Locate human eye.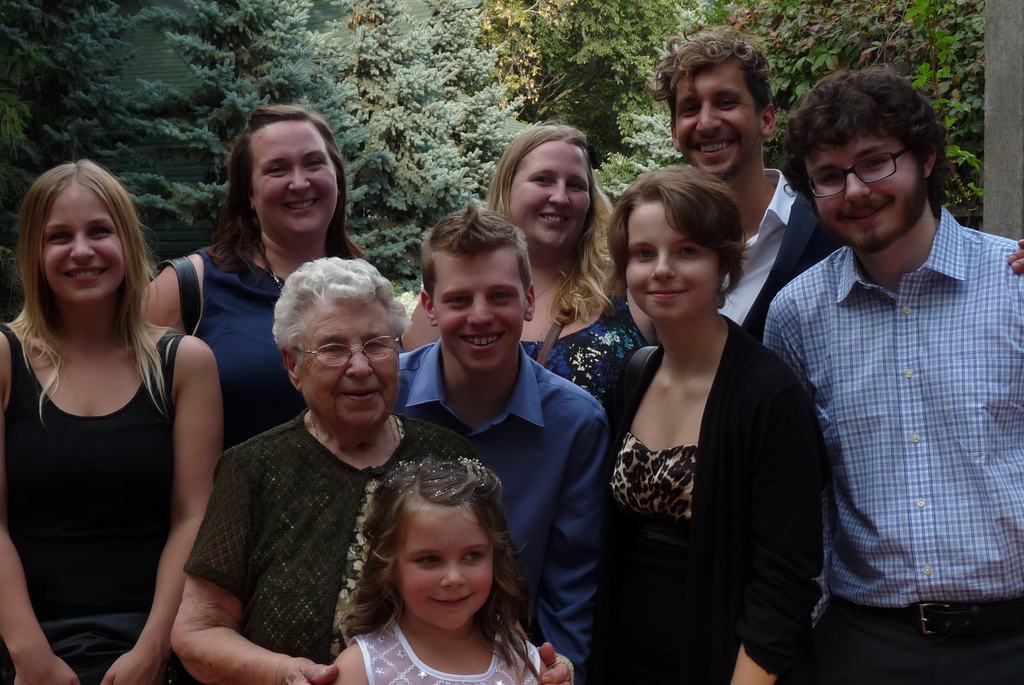
Bounding box: select_region(47, 229, 72, 244).
